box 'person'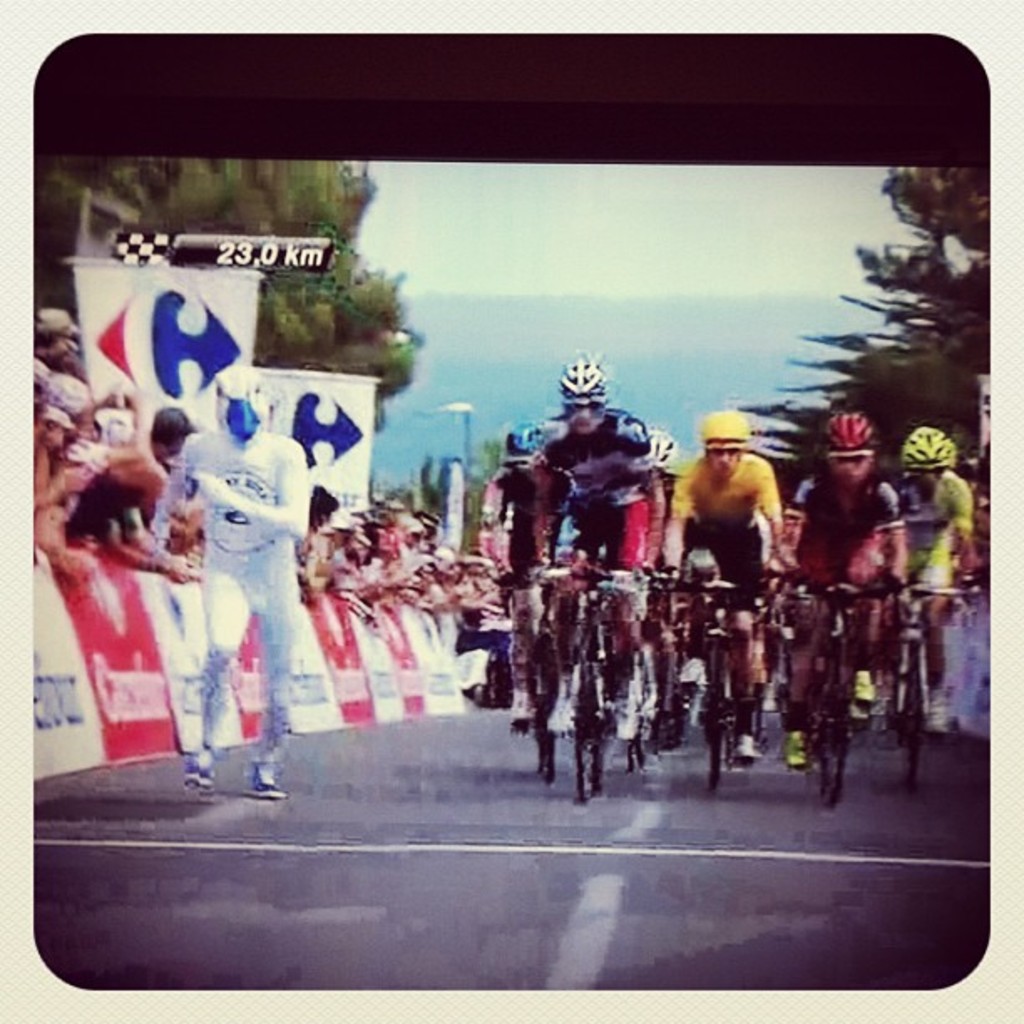
[left=875, top=407, right=962, bottom=746]
